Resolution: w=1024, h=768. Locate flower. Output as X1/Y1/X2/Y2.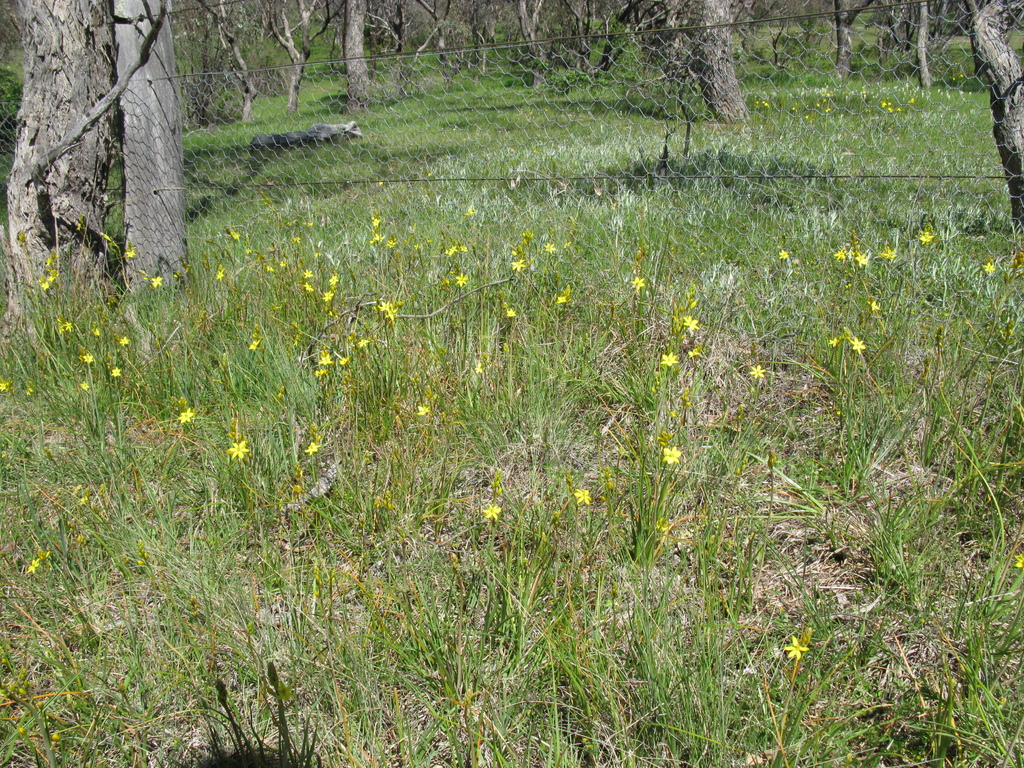
118/331/131/348.
